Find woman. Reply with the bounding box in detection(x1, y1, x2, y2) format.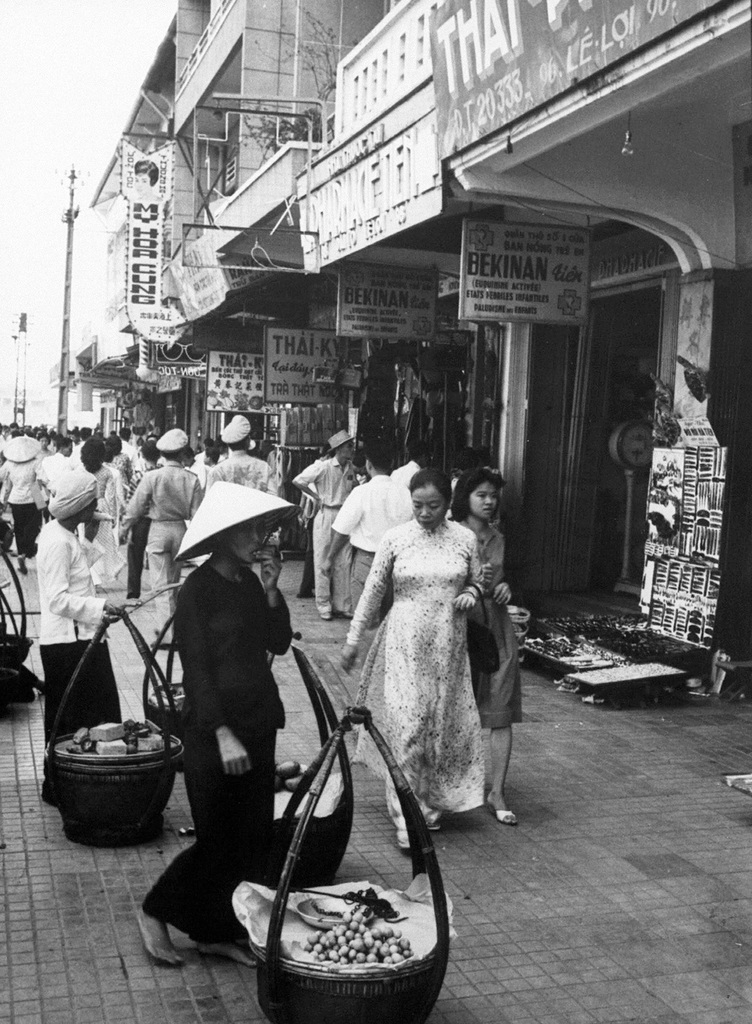
detection(444, 468, 524, 826).
